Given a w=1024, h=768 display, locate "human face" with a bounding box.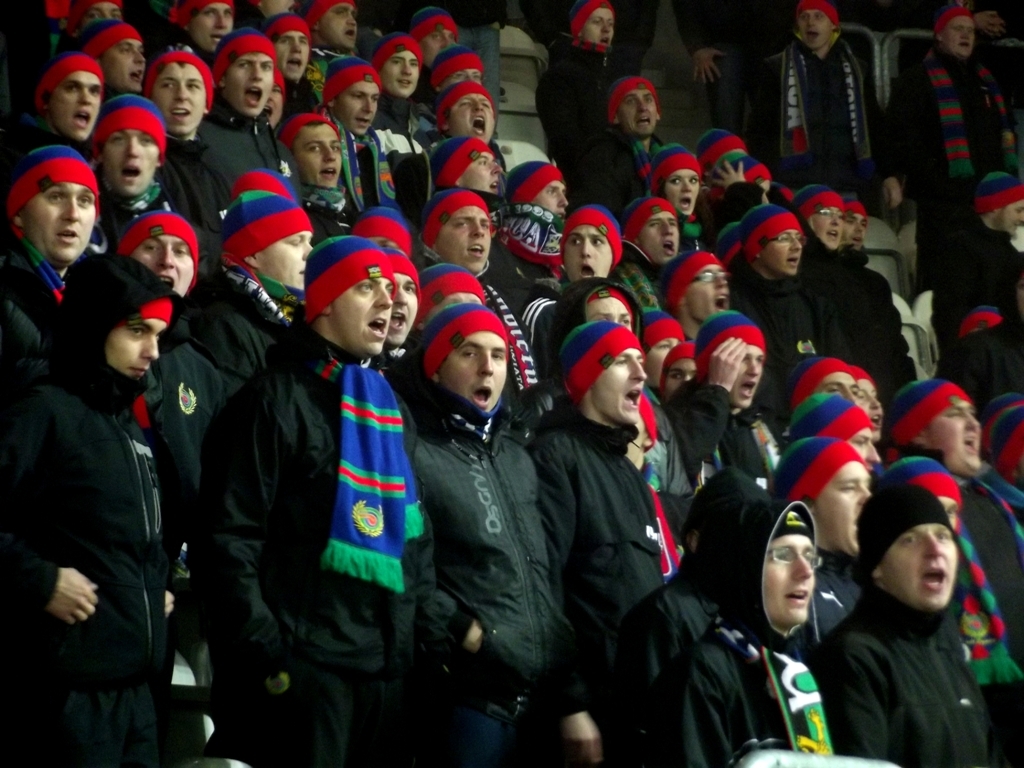
Located: region(275, 27, 310, 80).
